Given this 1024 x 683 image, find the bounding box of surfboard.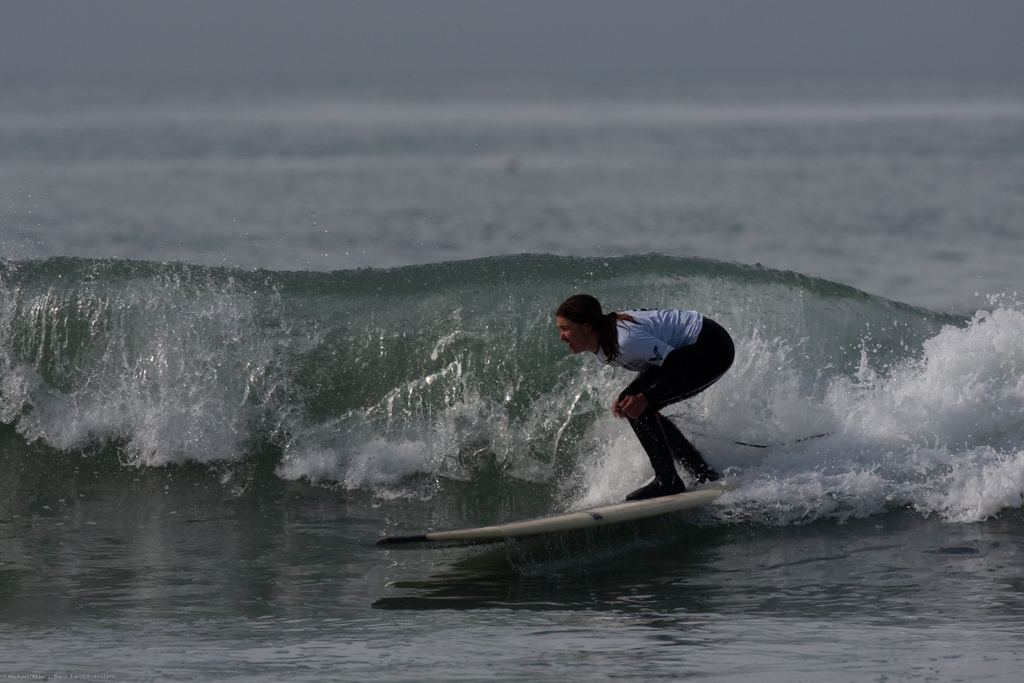
374,477,744,554.
